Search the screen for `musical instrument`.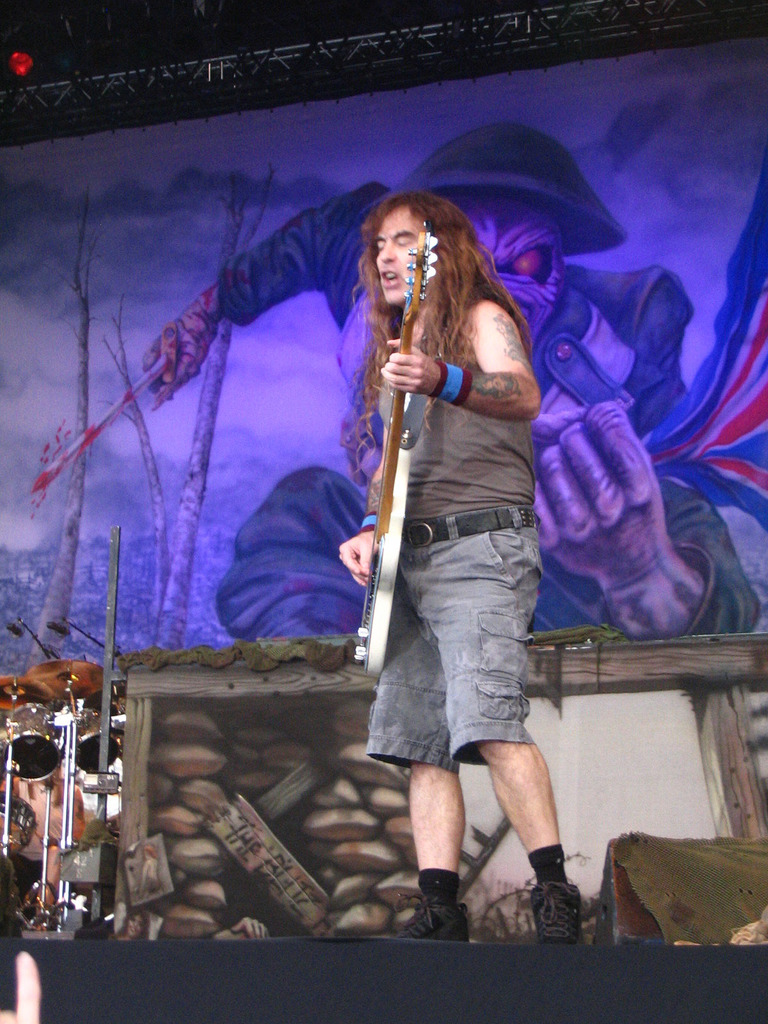
Found at (left=0, top=701, right=62, bottom=785).
